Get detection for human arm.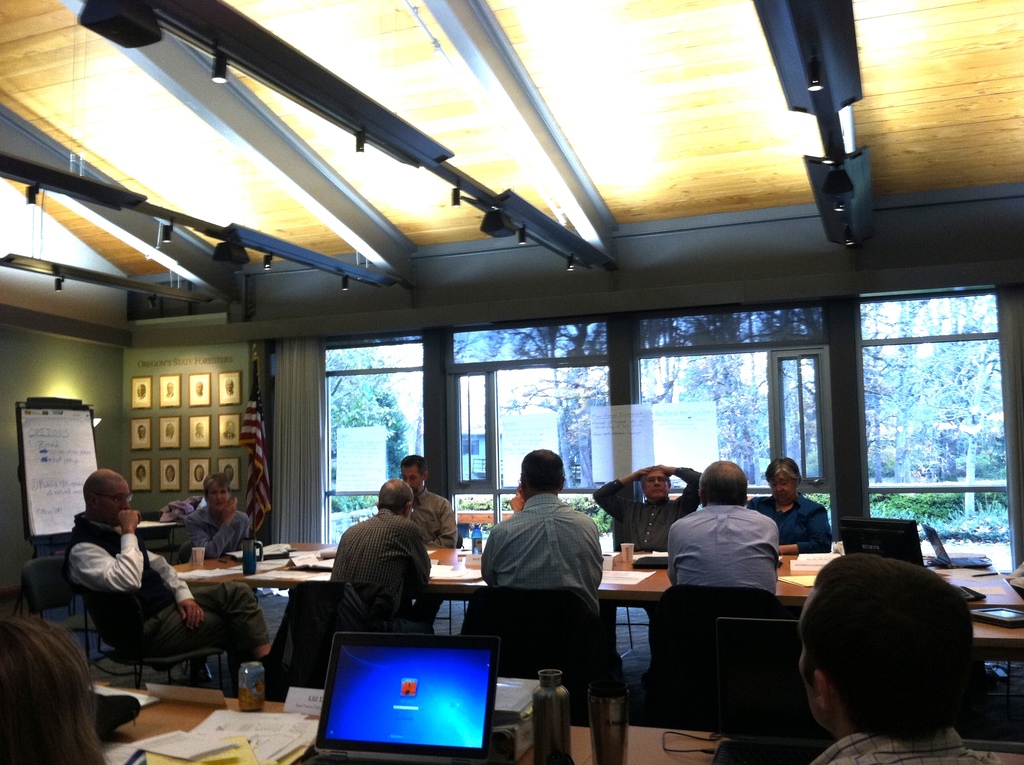
Detection: [426, 494, 462, 546].
